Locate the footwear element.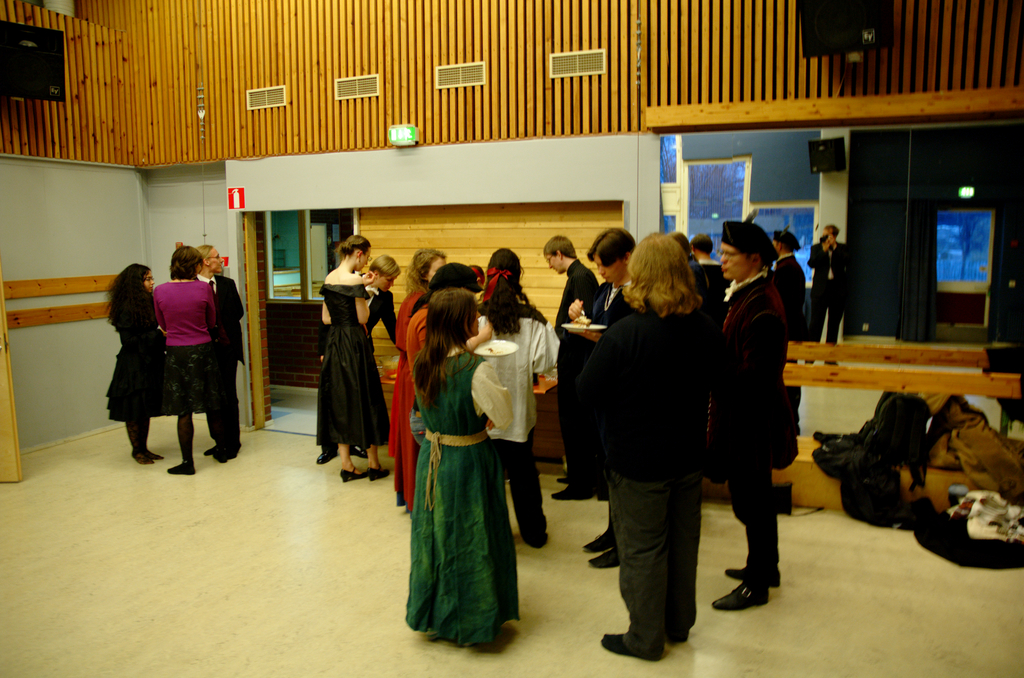
Element bbox: bbox(602, 632, 662, 661).
